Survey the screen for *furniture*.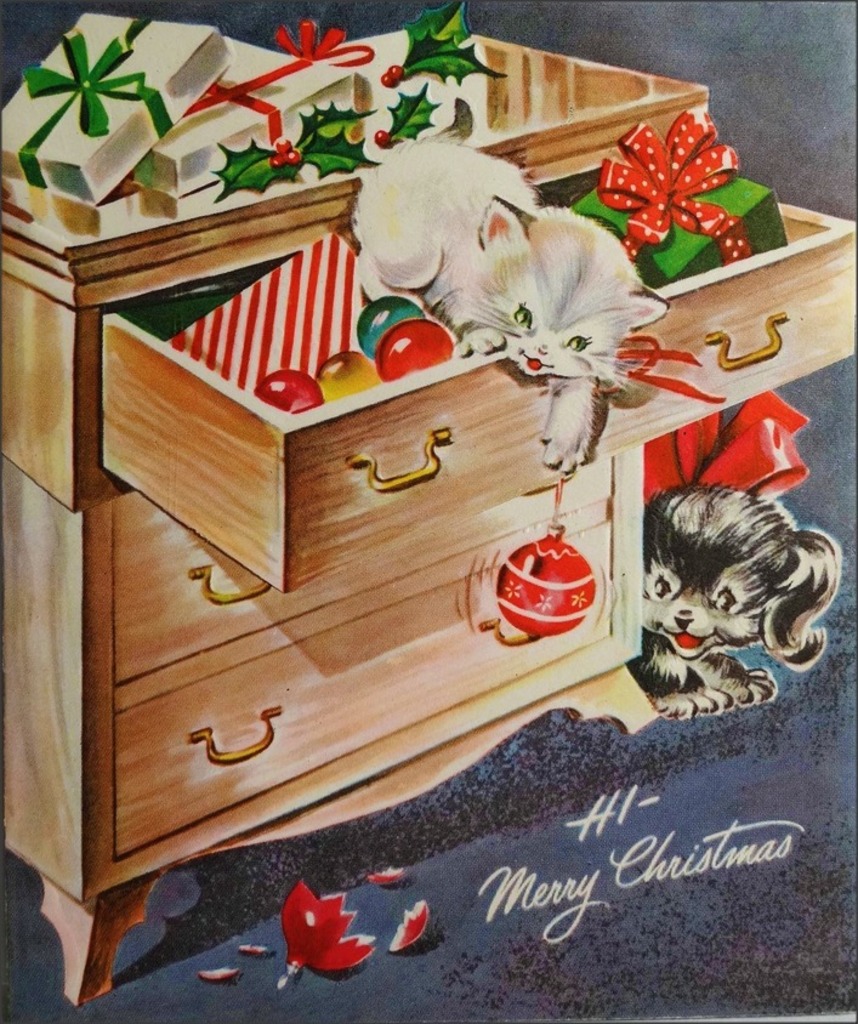
Survey found: [0,33,857,1003].
